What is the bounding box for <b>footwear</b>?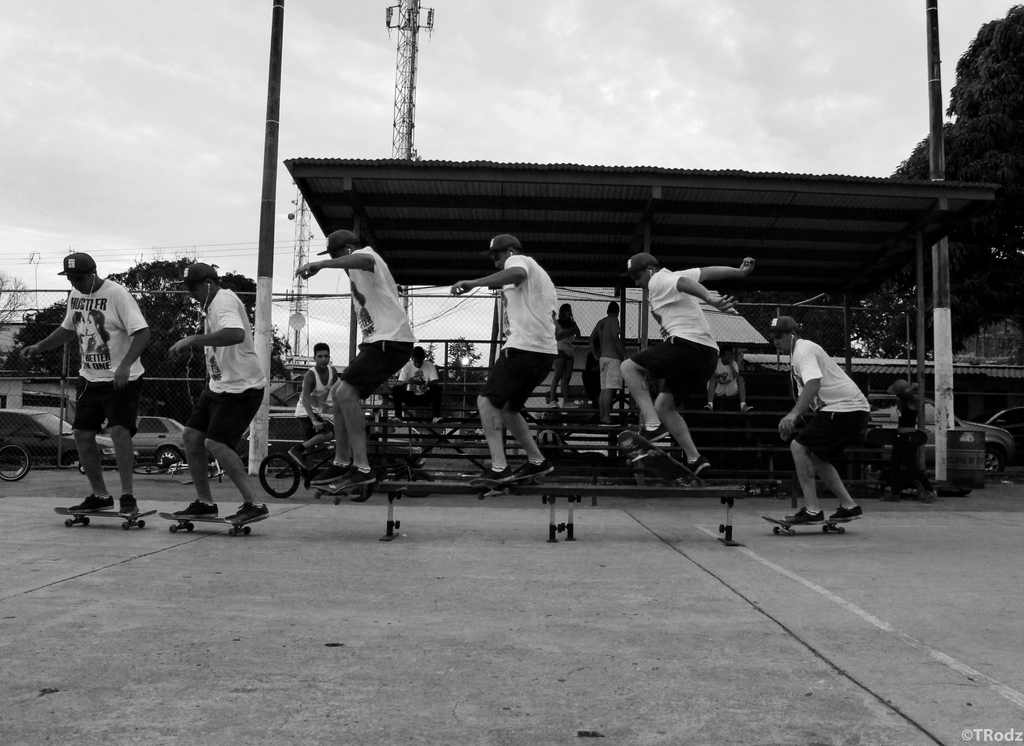
[left=513, top=458, right=554, bottom=481].
